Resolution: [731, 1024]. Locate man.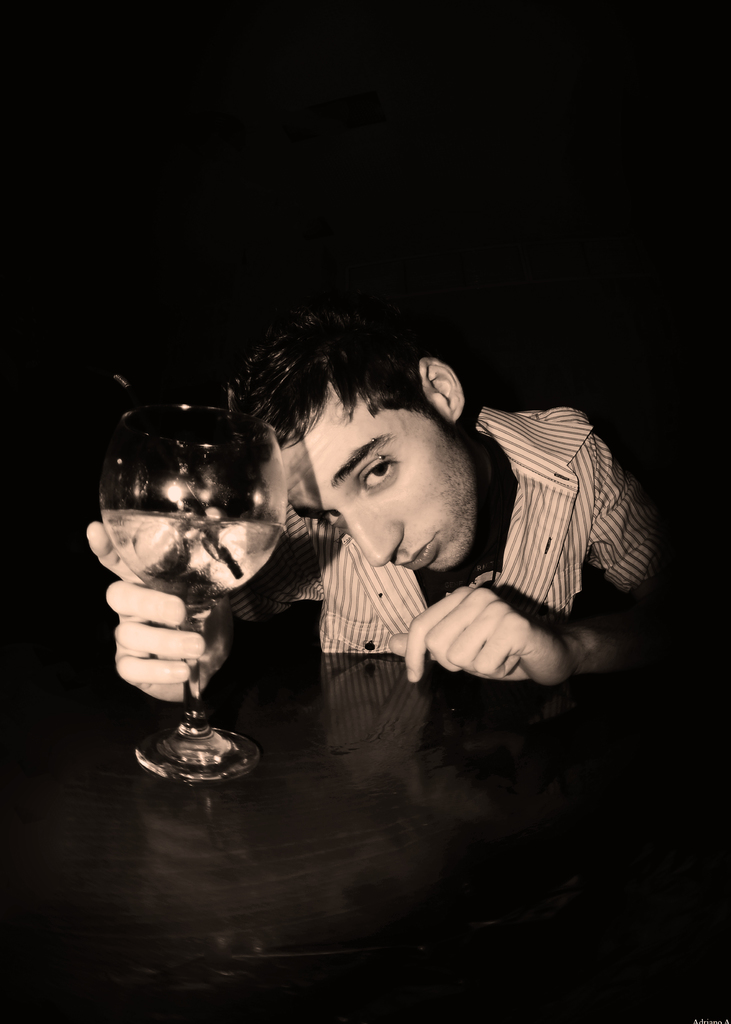
<box>83,295,721,687</box>.
